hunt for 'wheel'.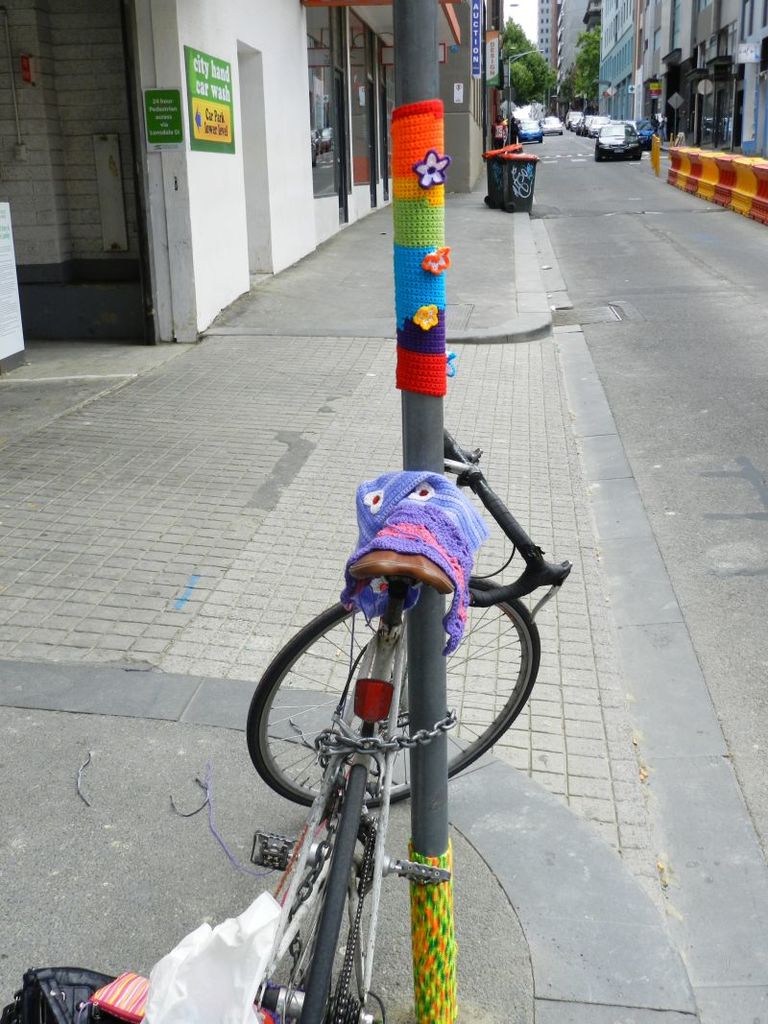
Hunted down at bbox=(230, 595, 546, 810).
